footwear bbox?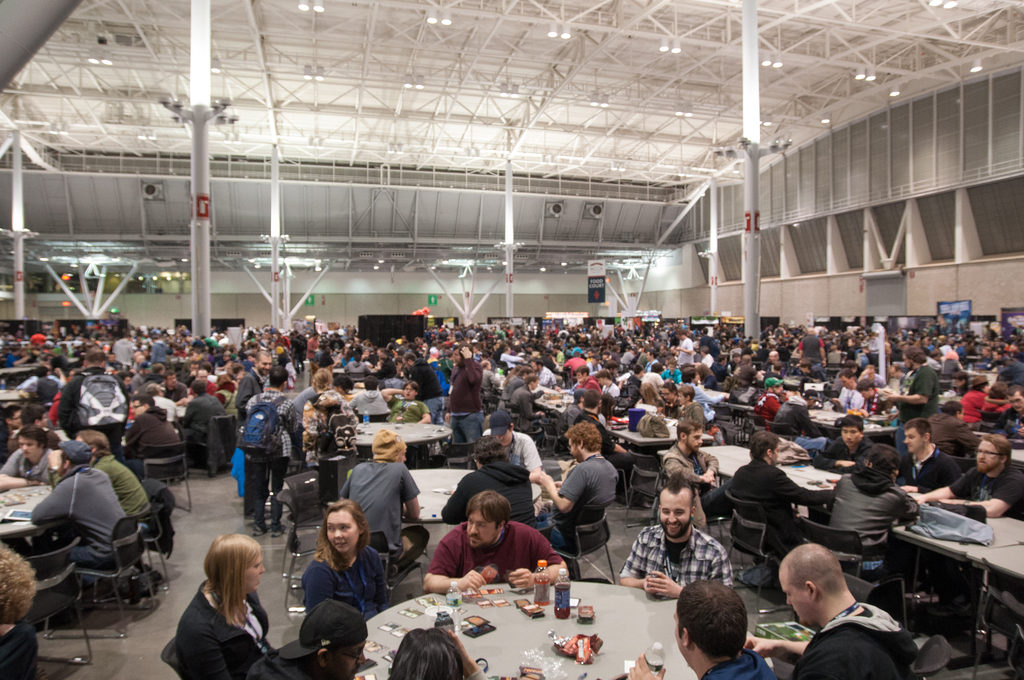
region(271, 524, 286, 539)
